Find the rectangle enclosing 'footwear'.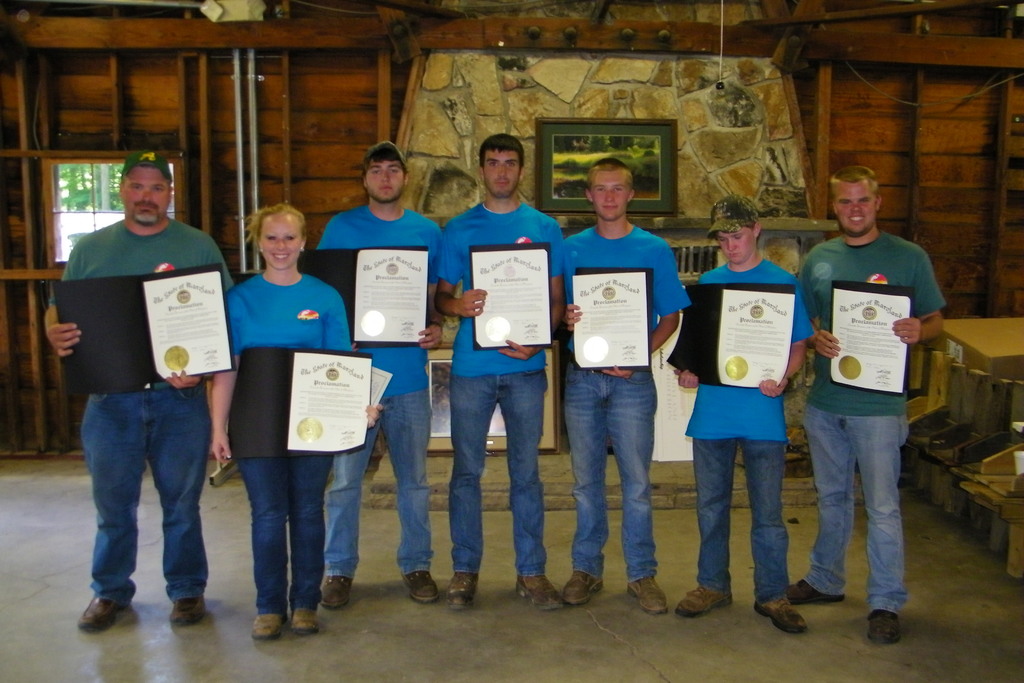
pyautogui.locateOnScreen(74, 604, 132, 630).
